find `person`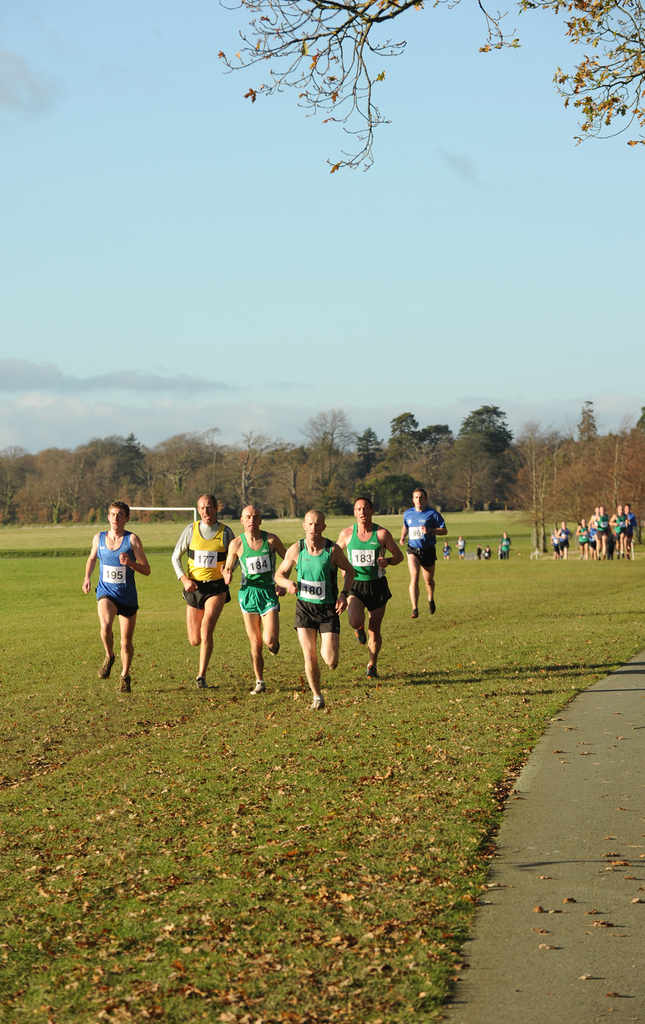
l=400, t=481, r=446, b=620
